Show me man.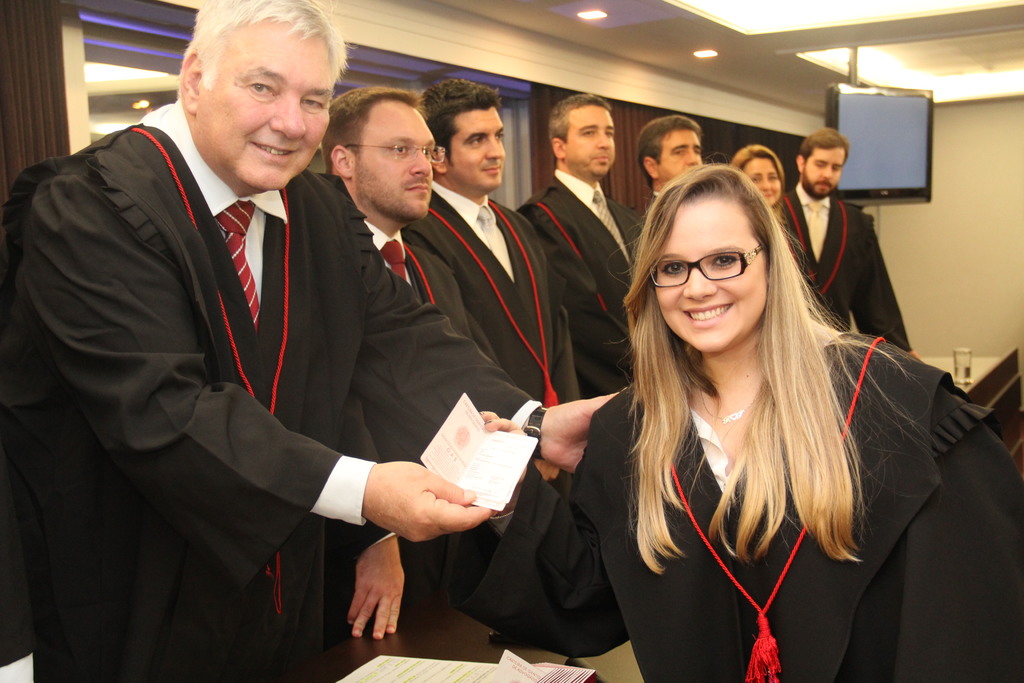
man is here: box(316, 82, 511, 632).
